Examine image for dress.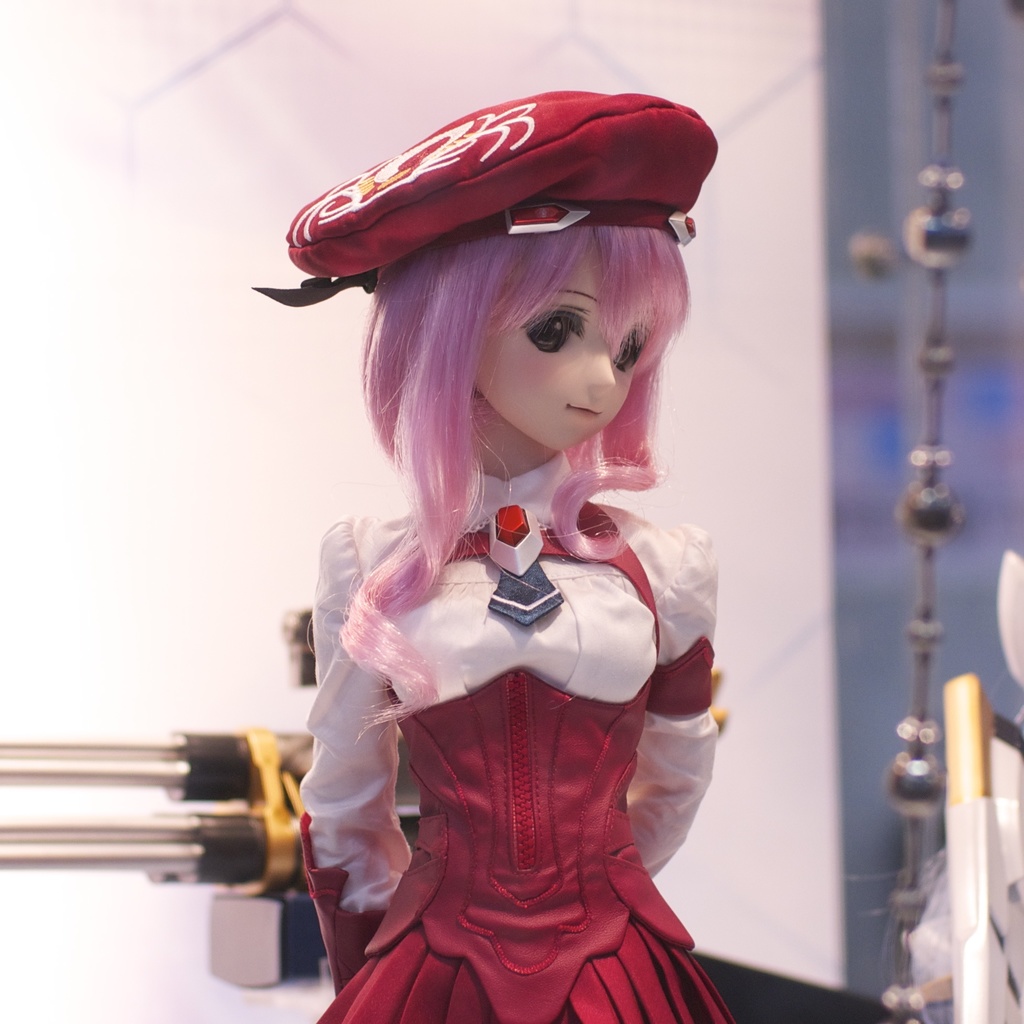
Examination result: pyautogui.locateOnScreen(283, 453, 737, 1023).
